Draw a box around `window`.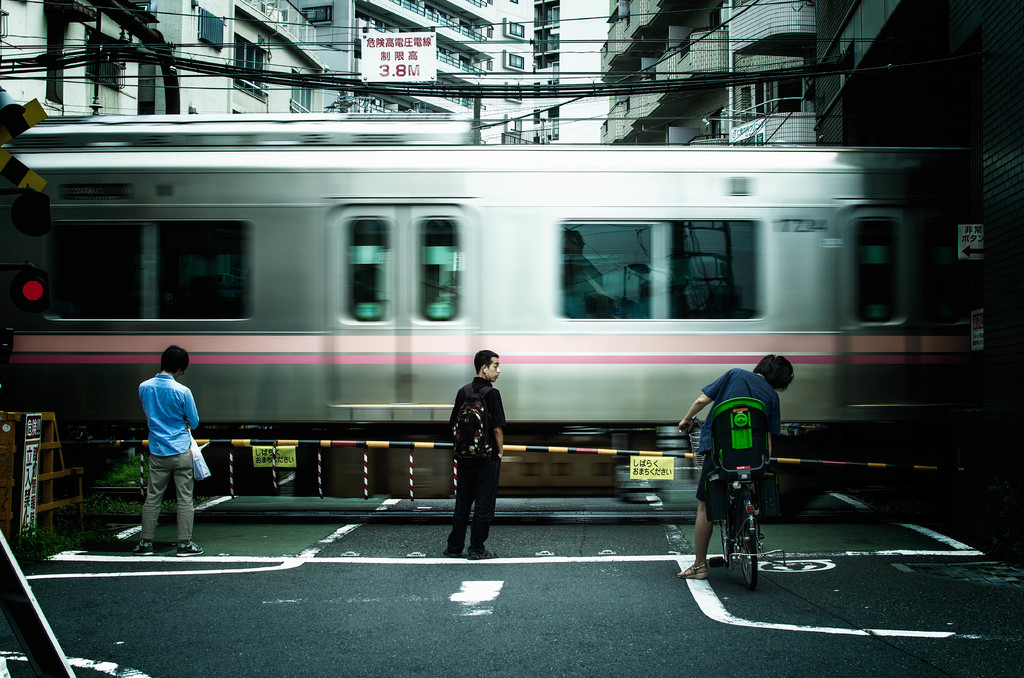
region(504, 115, 525, 140).
